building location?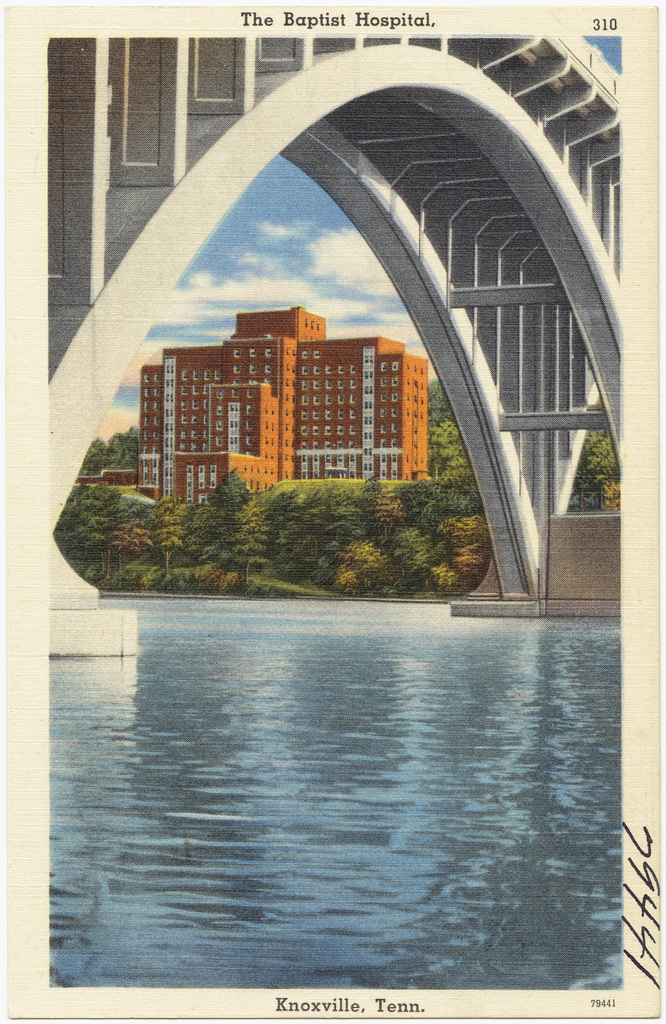
l=79, t=309, r=433, b=511
